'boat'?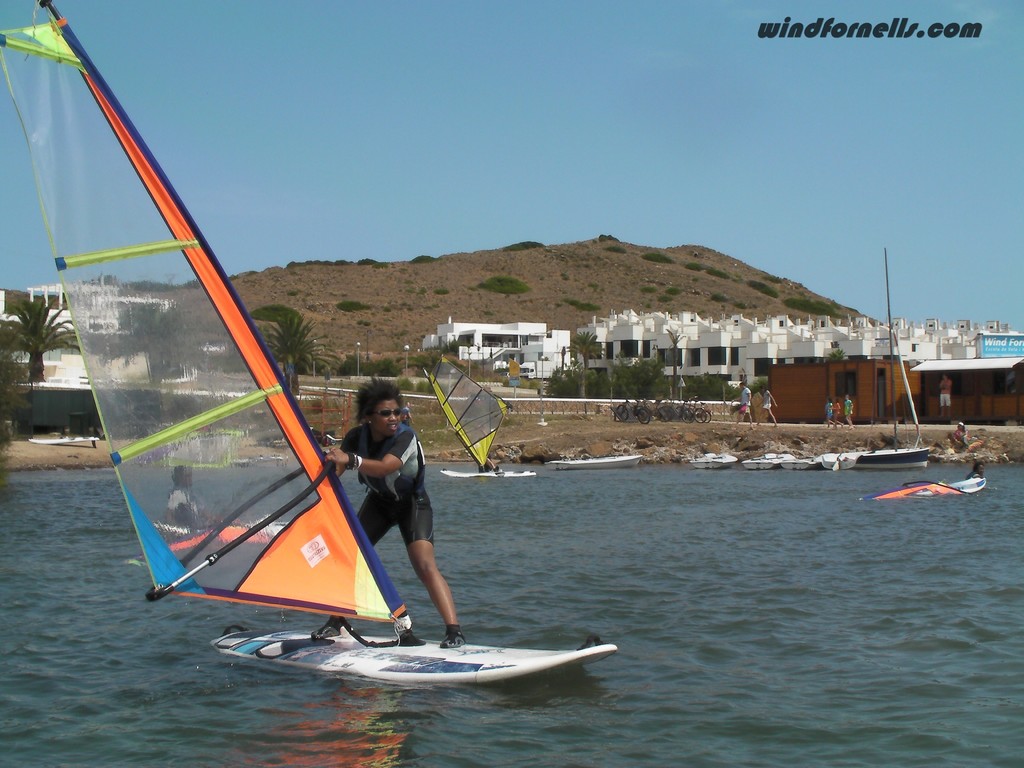
left=781, top=456, right=818, bottom=470
